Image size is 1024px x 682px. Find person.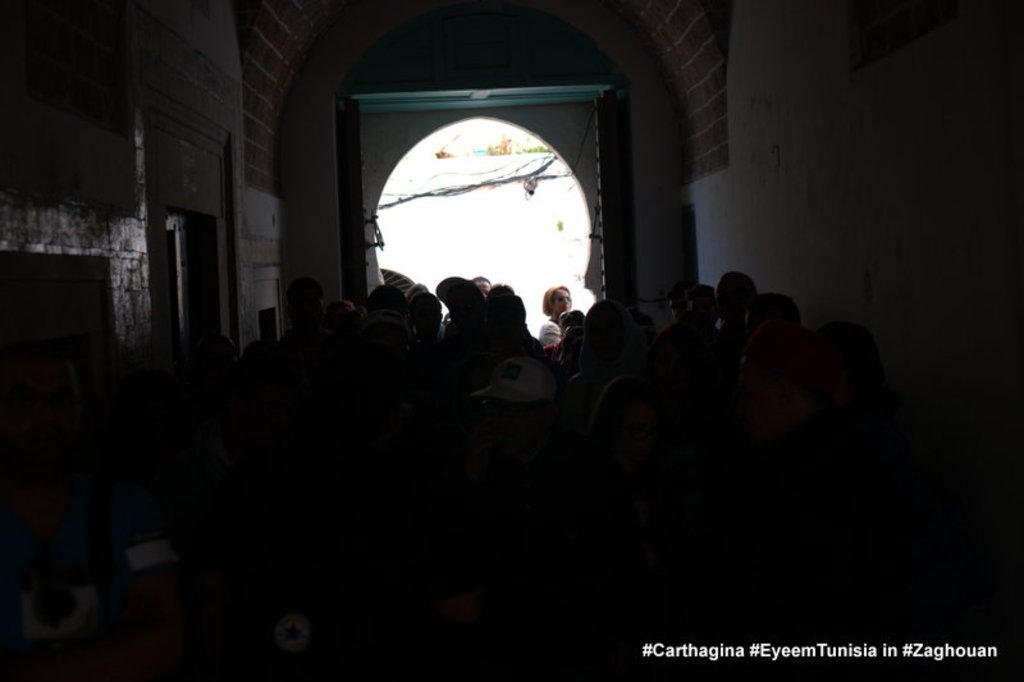
[left=452, top=283, right=536, bottom=366].
